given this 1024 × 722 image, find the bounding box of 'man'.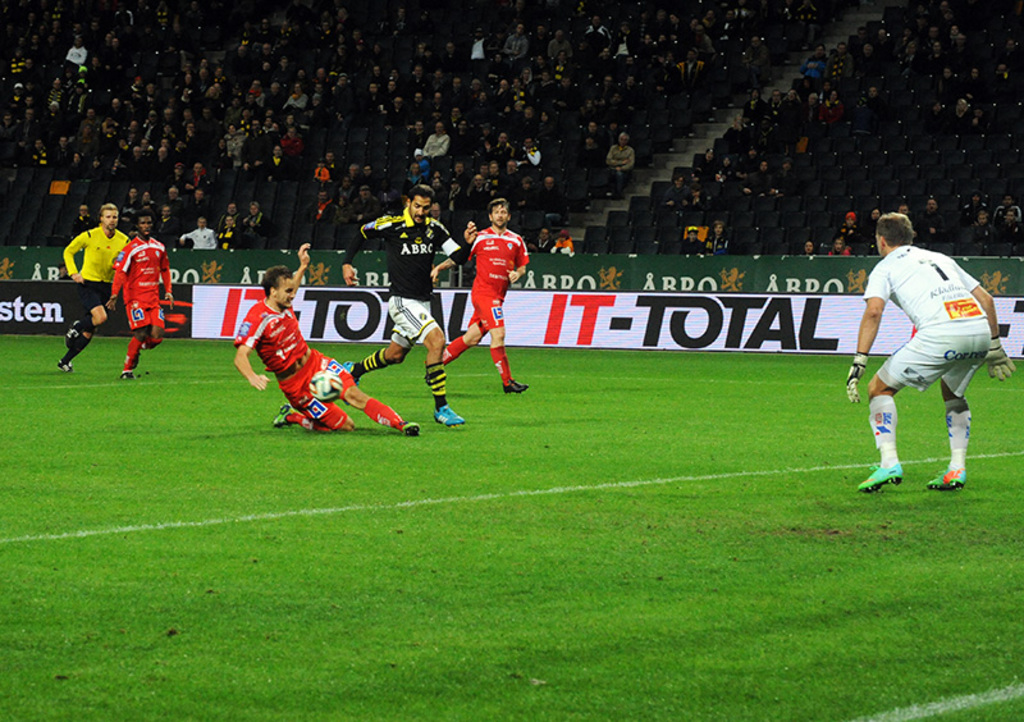
detection(527, 225, 549, 248).
